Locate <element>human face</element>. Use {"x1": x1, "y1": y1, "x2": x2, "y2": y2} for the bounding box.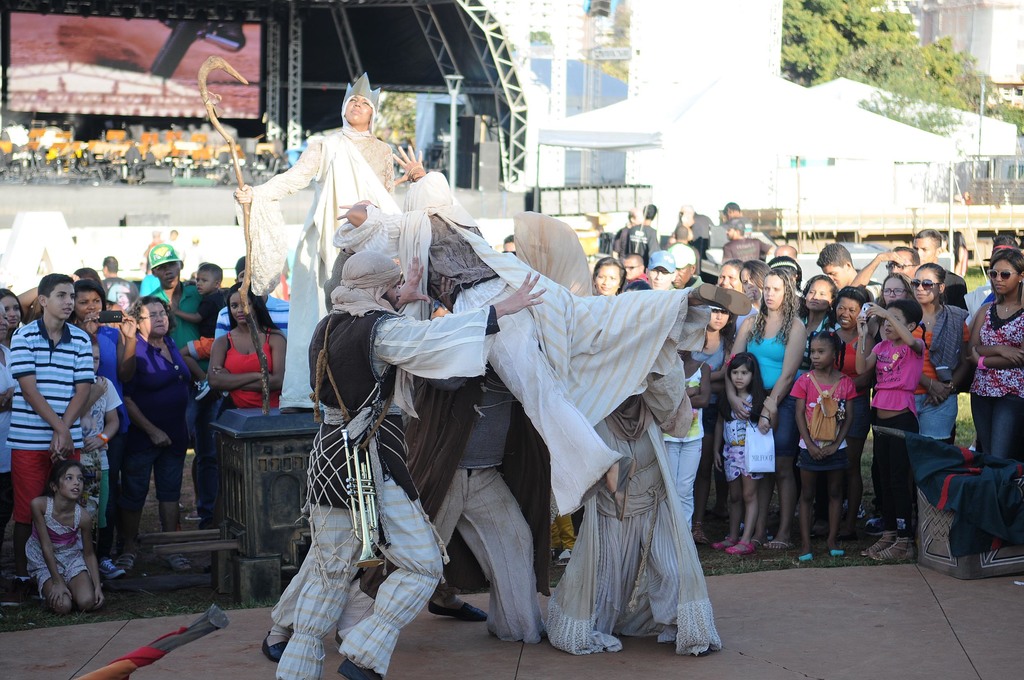
{"x1": 878, "y1": 273, "x2": 906, "y2": 298}.
